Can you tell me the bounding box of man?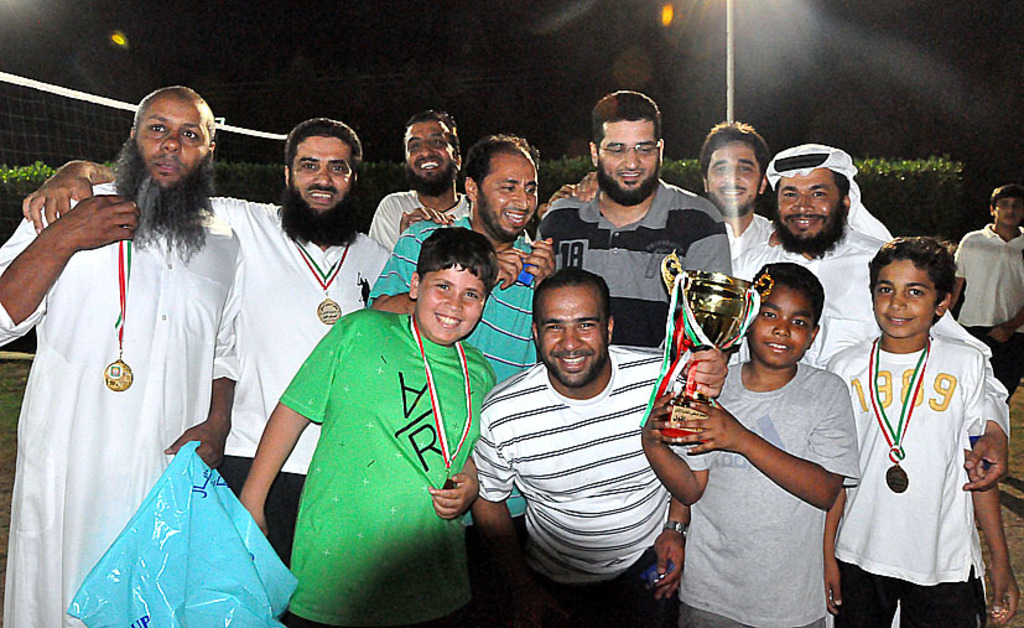
BBox(469, 266, 716, 623).
